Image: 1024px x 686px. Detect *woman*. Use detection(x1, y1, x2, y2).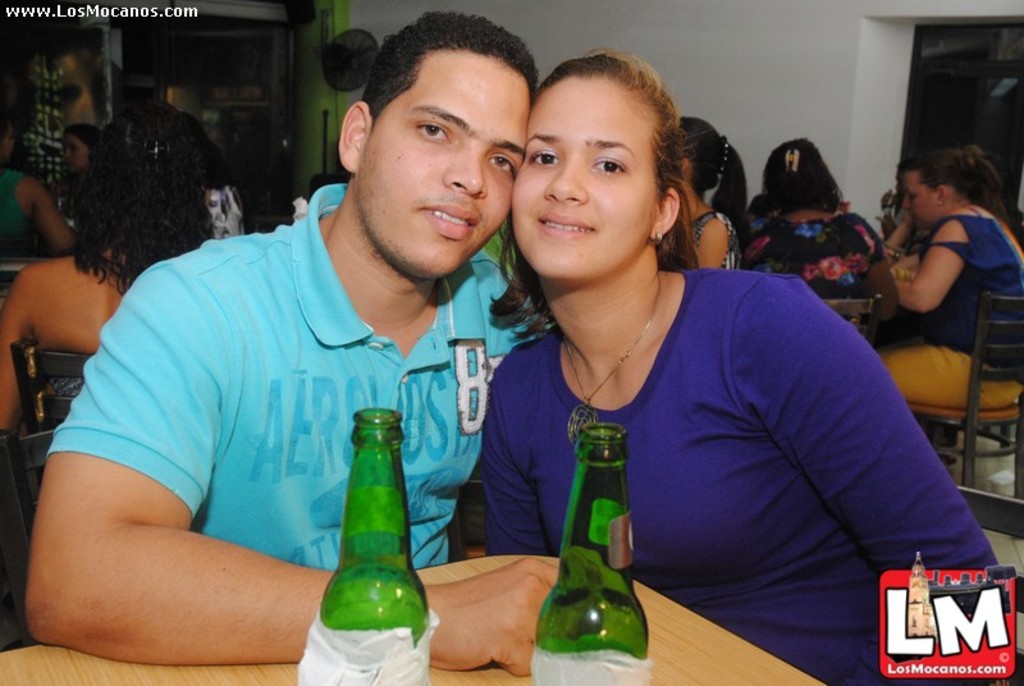
detection(476, 65, 900, 668).
